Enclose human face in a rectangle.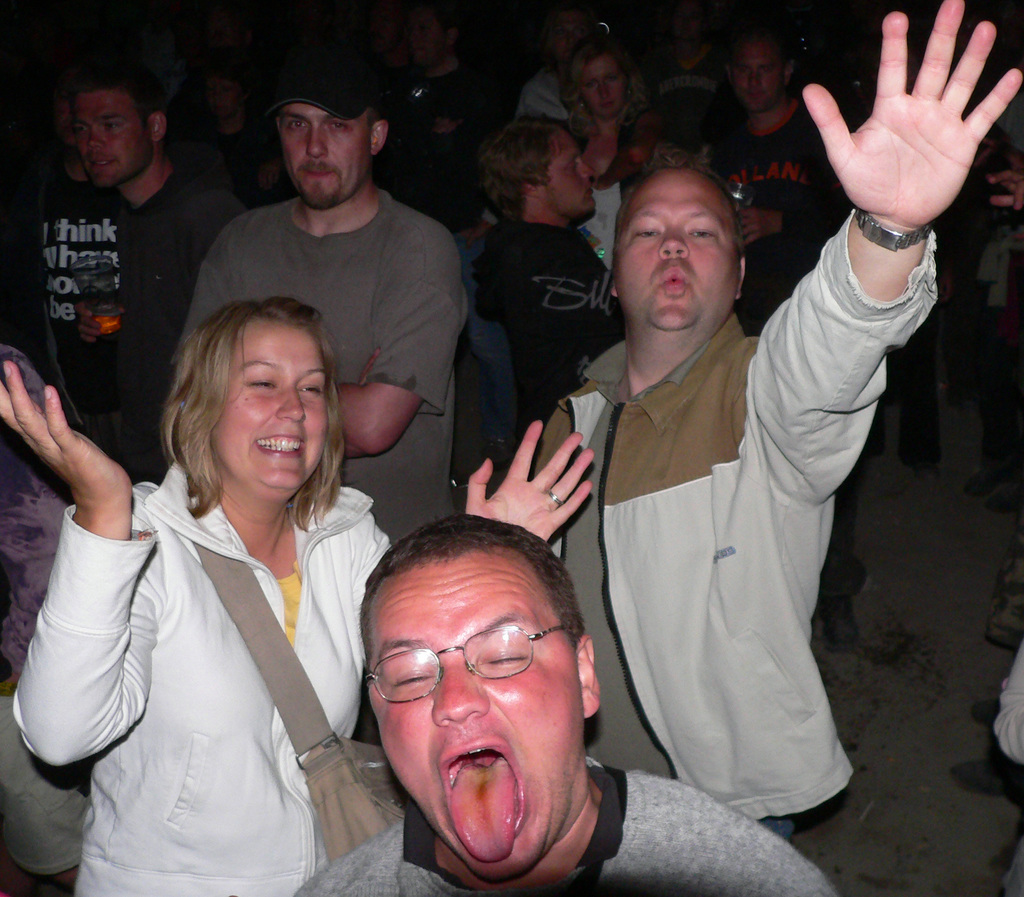
545:140:593:223.
